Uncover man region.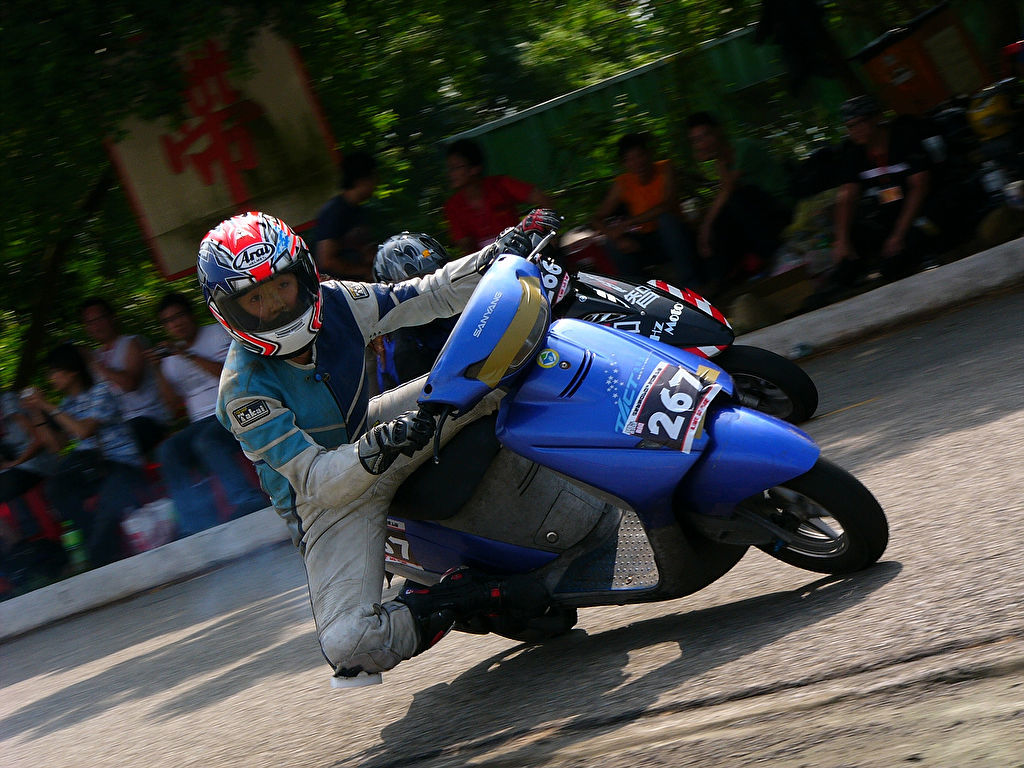
Uncovered: select_region(18, 344, 140, 580).
